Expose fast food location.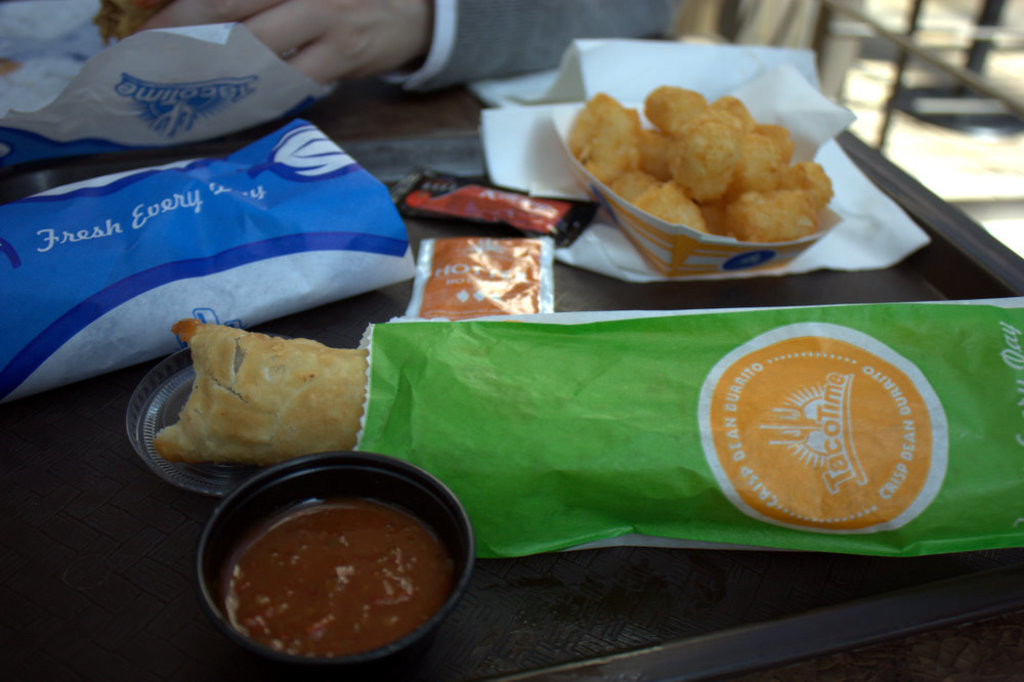
Exposed at bbox=(151, 318, 365, 459).
